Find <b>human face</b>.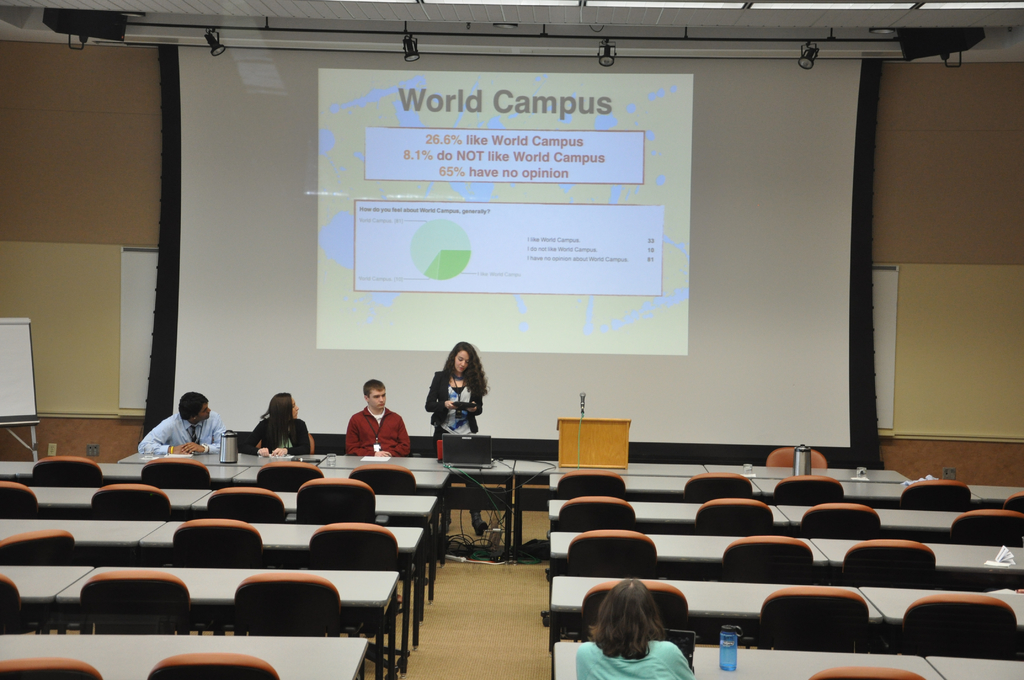
box(367, 390, 386, 409).
